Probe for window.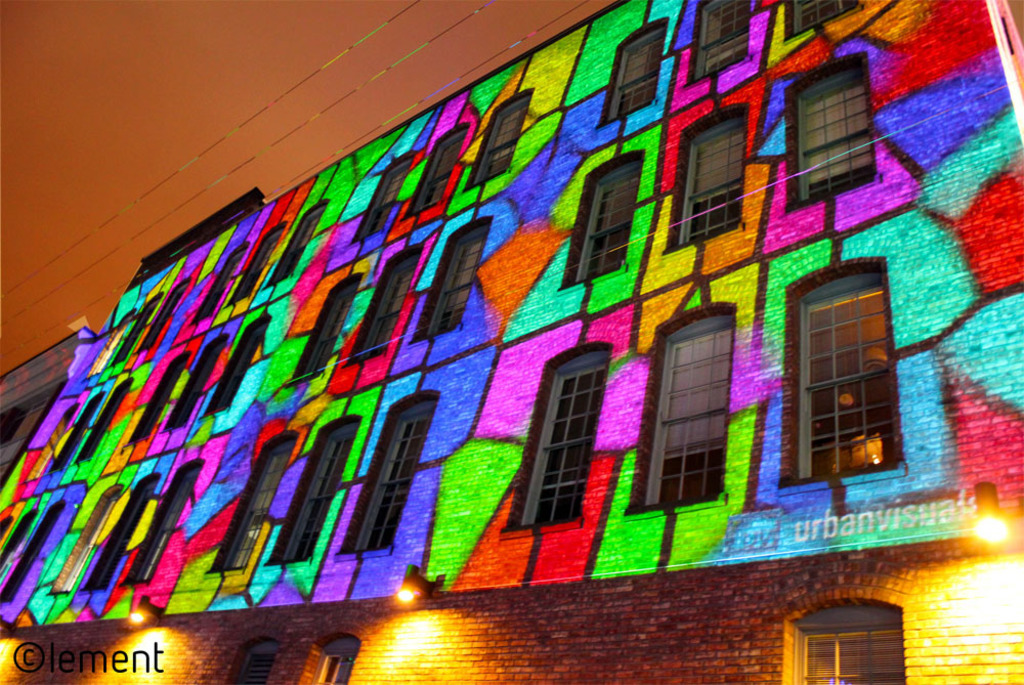
Probe result: <box>402,120,466,221</box>.
